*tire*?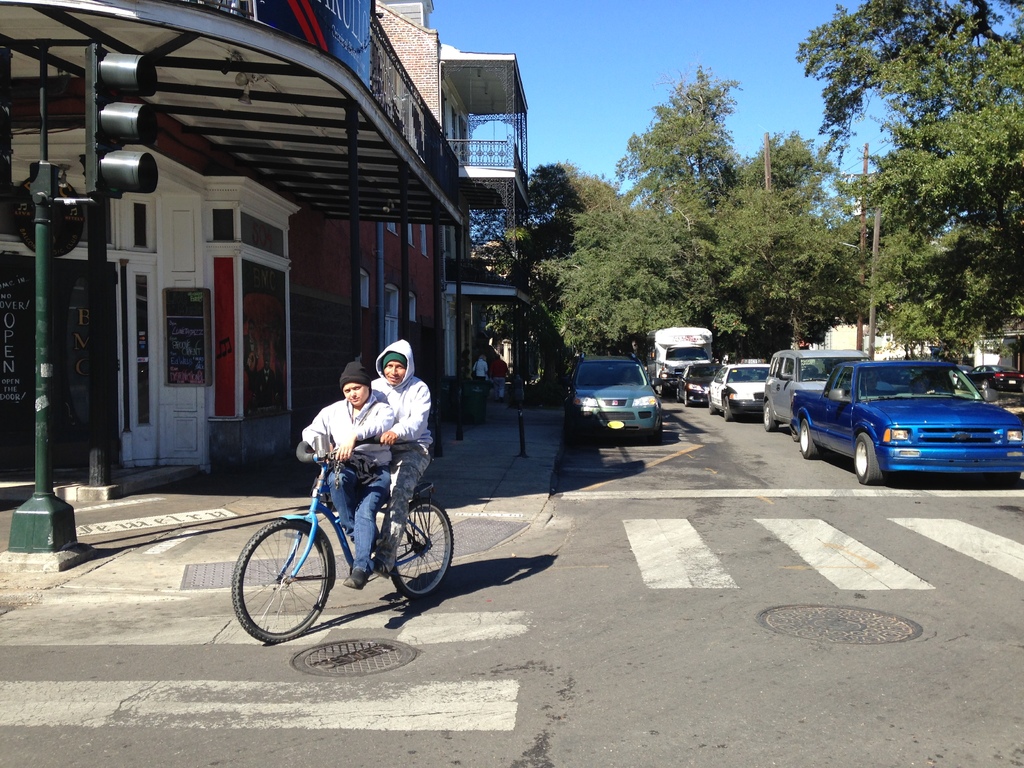
bbox=[229, 519, 333, 644]
